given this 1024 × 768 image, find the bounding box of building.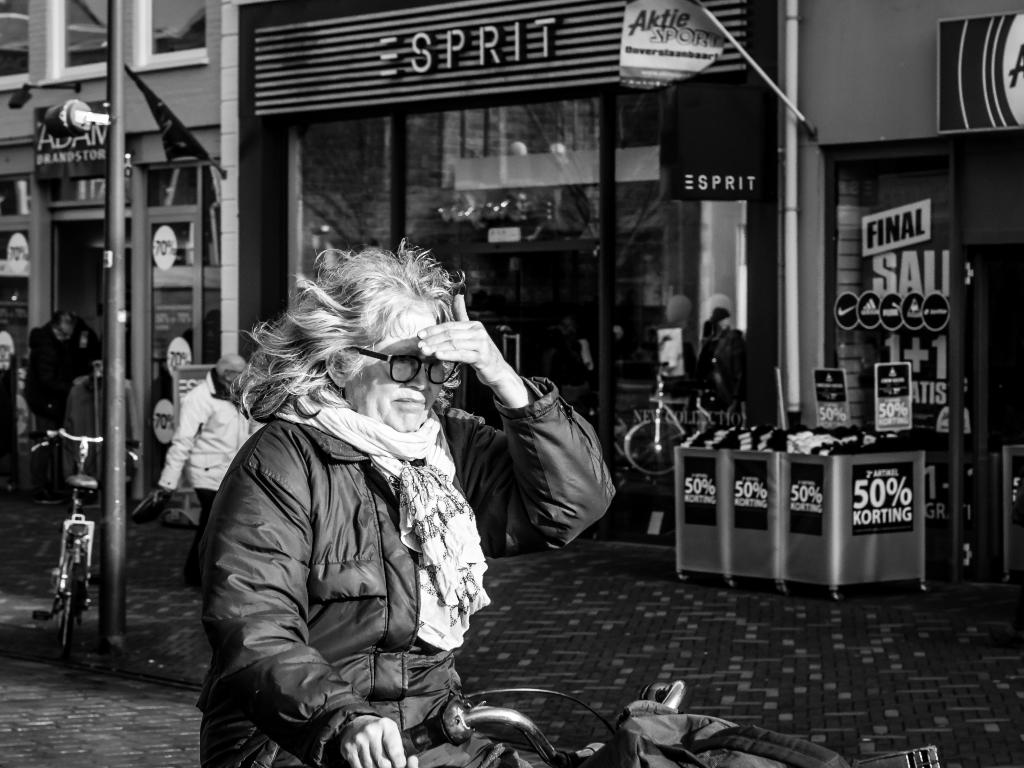
pyautogui.locateOnScreen(0, 0, 234, 512).
